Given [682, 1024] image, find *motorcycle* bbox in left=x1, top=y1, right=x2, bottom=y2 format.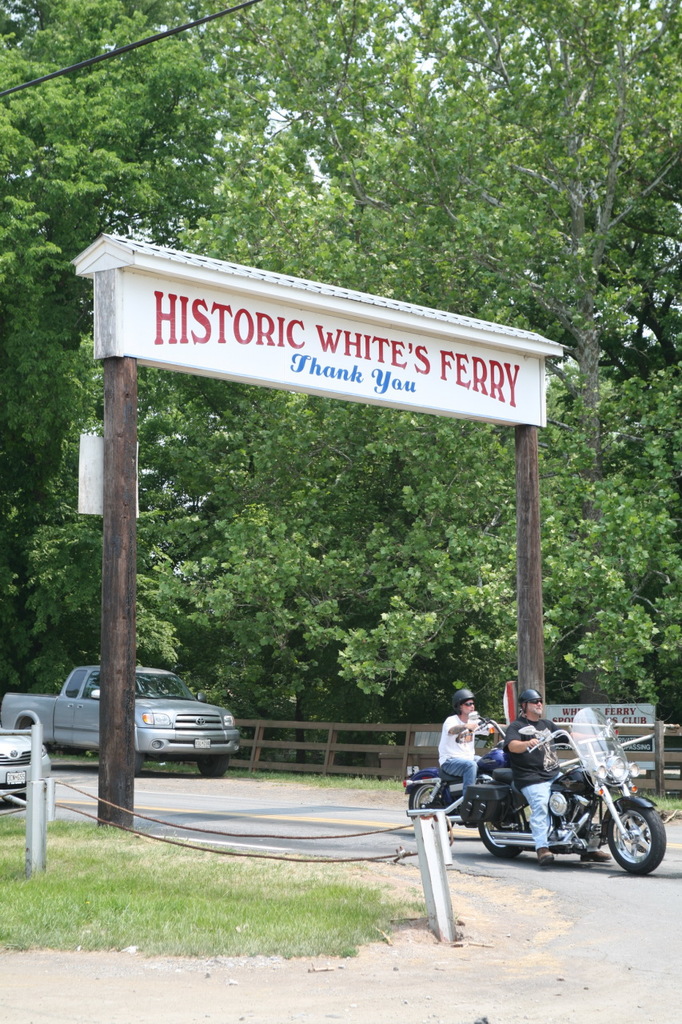
left=403, top=714, right=528, bottom=841.
